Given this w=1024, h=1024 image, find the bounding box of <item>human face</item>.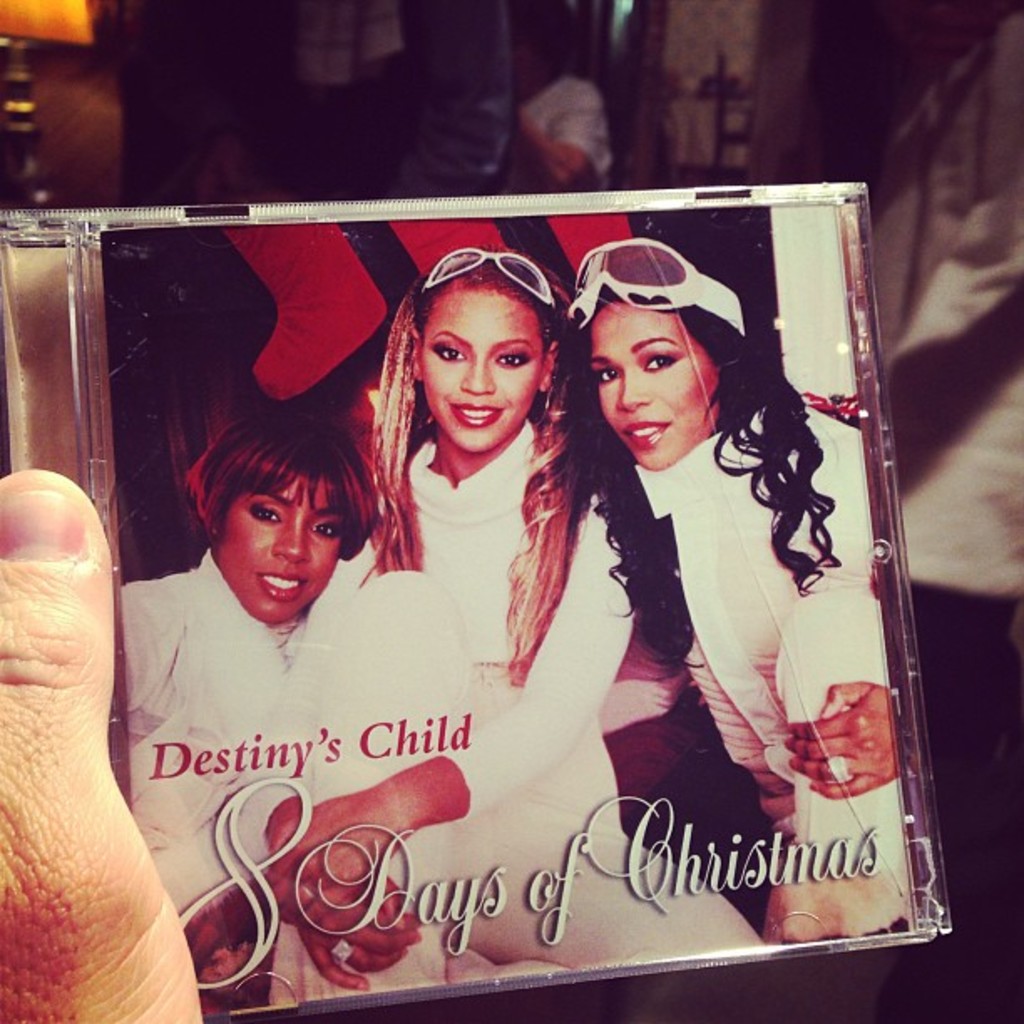
(left=509, top=22, right=539, bottom=105).
